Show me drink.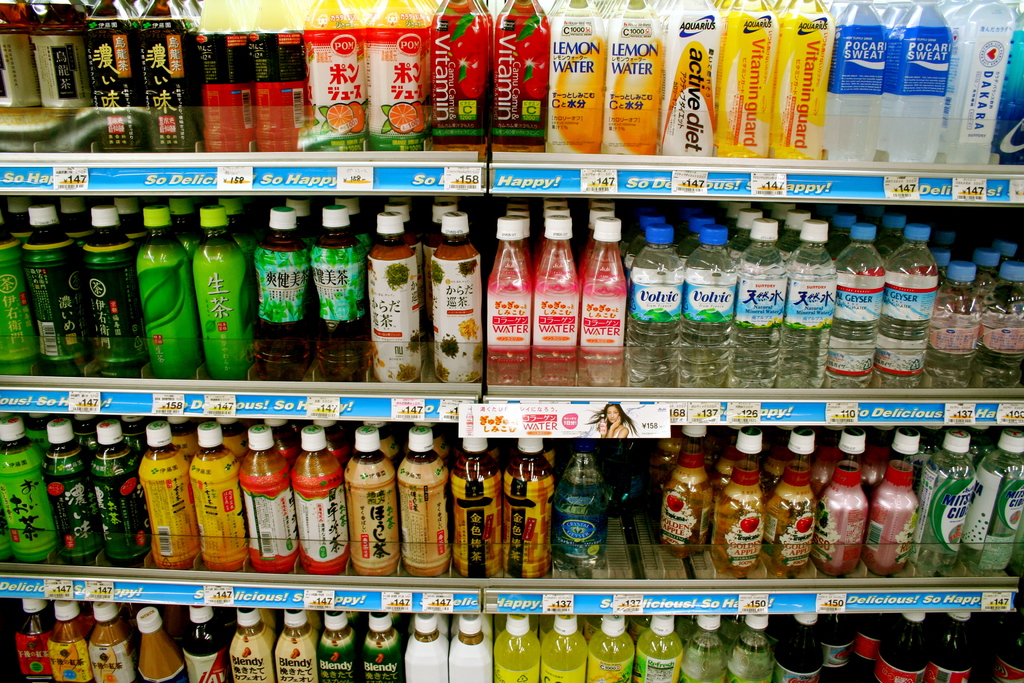
drink is here: bbox=[304, 0, 374, 150].
